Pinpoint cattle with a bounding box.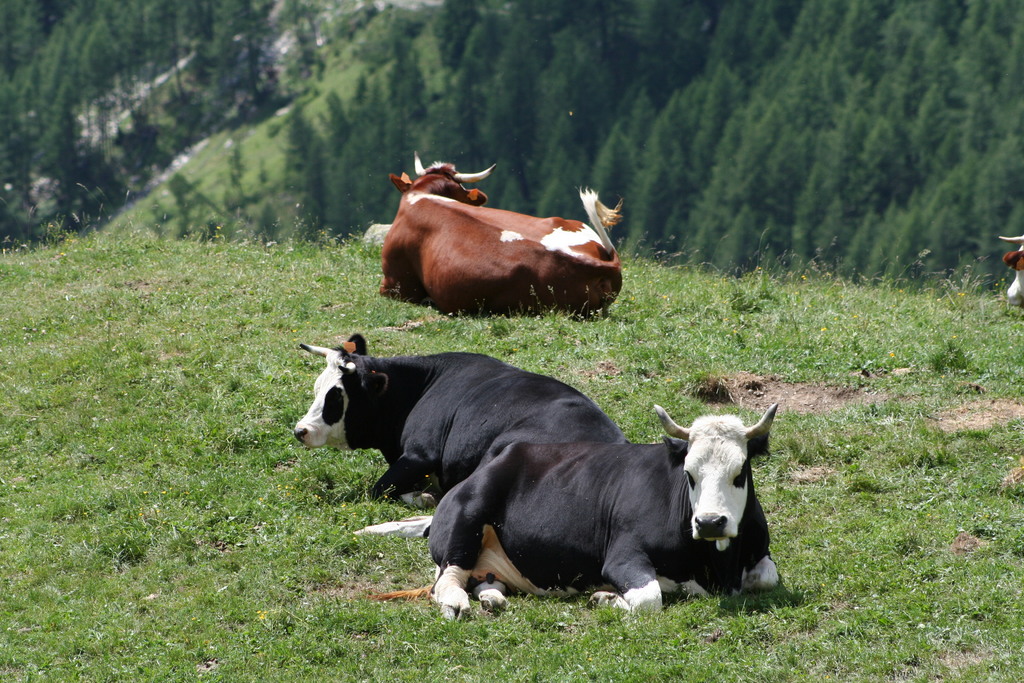
<bbox>375, 401, 783, 622</bbox>.
